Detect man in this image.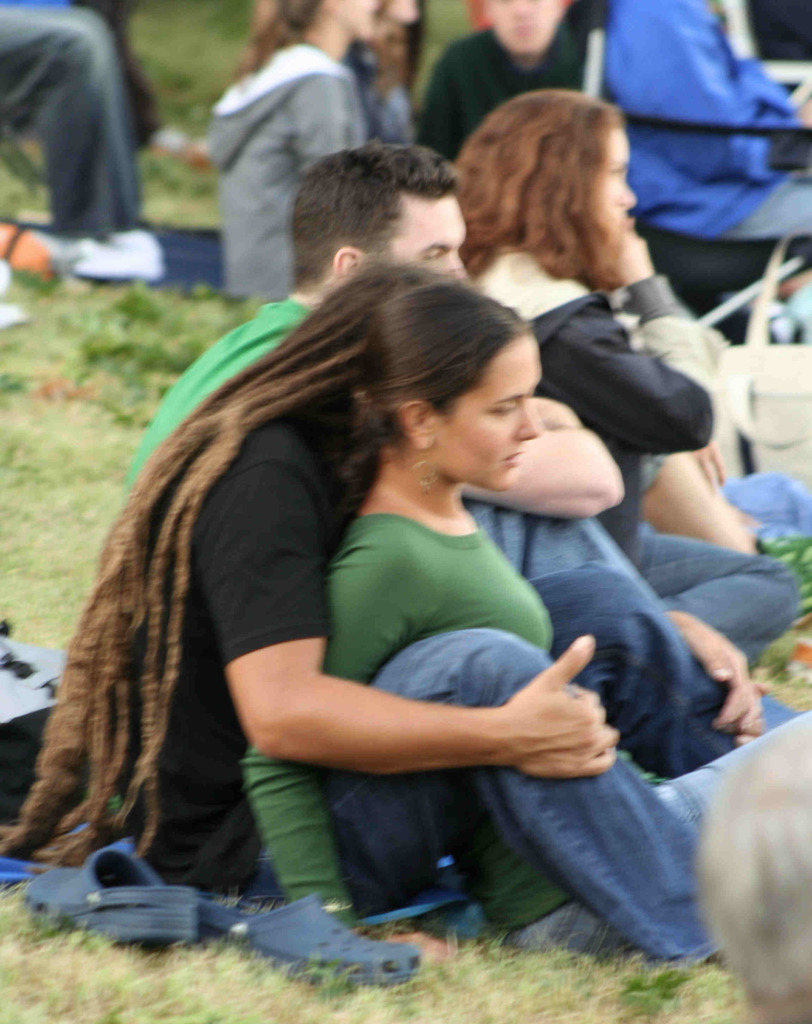
Detection: <bbox>0, 259, 811, 966</bbox>.
